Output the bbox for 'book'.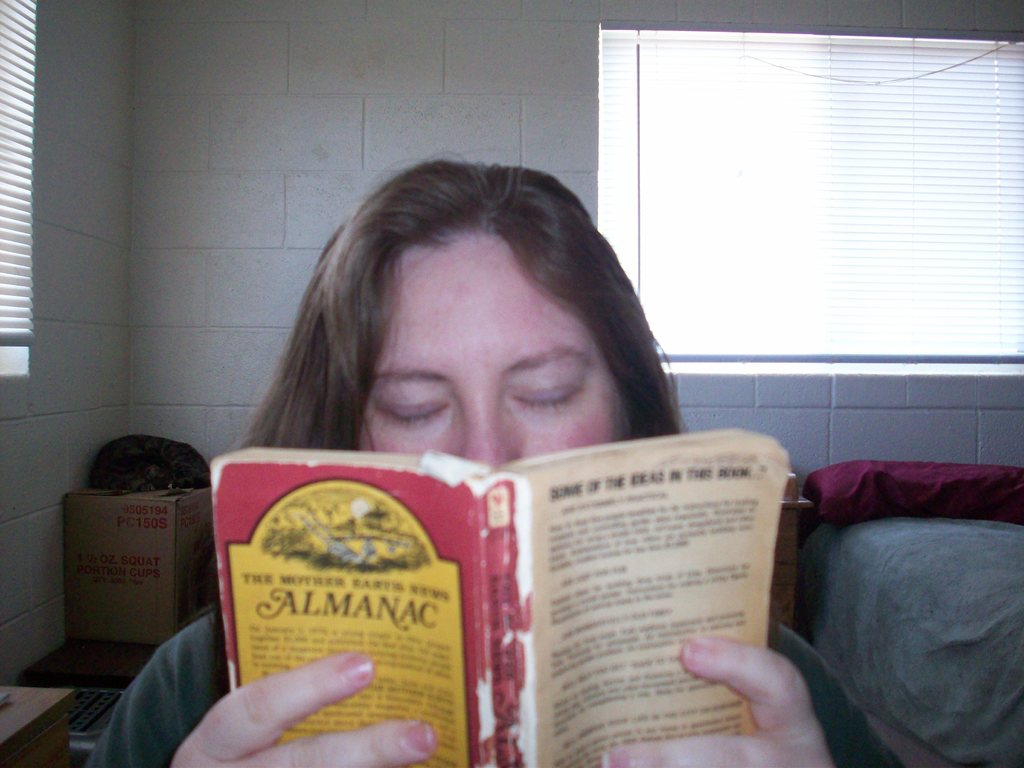
209, 448, 792, 767.
